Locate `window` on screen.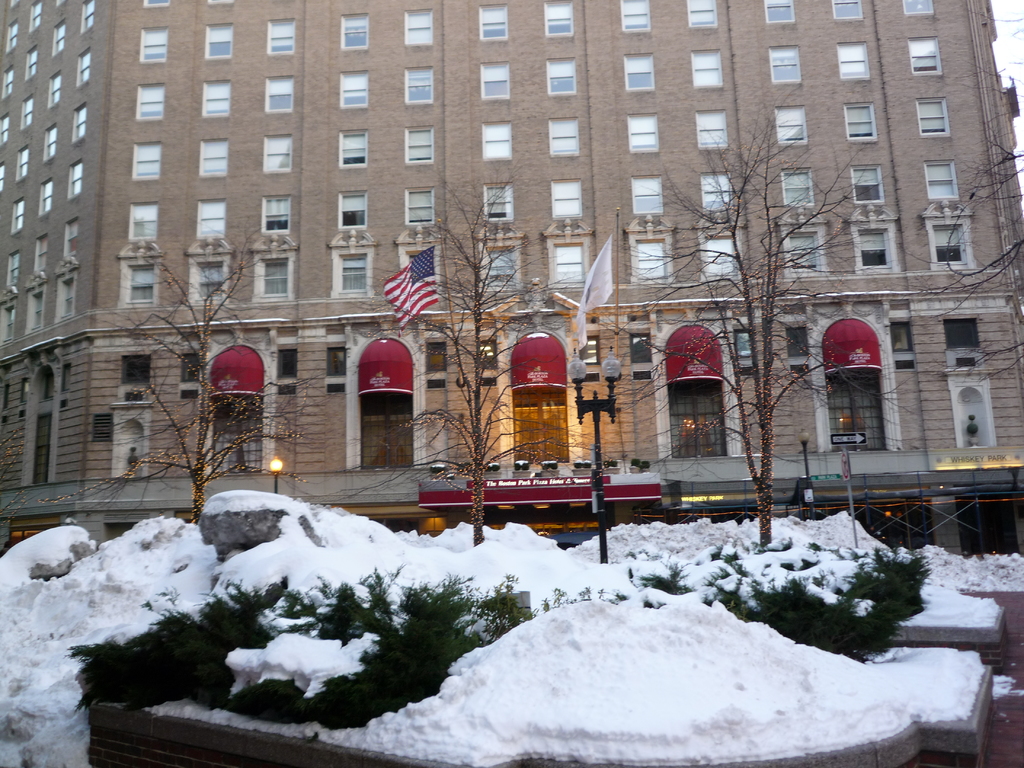
On screen at {"left": 480, "top": 3, "right": 508, "bottom": 40}.
